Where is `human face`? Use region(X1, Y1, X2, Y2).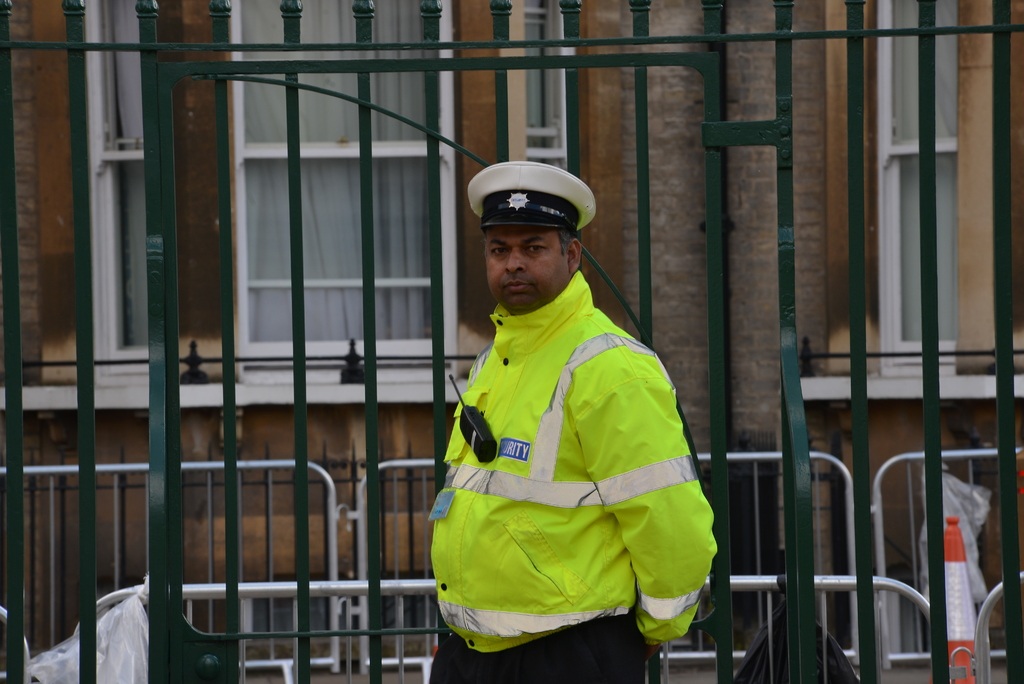
region(484, 221, 574, 317).
